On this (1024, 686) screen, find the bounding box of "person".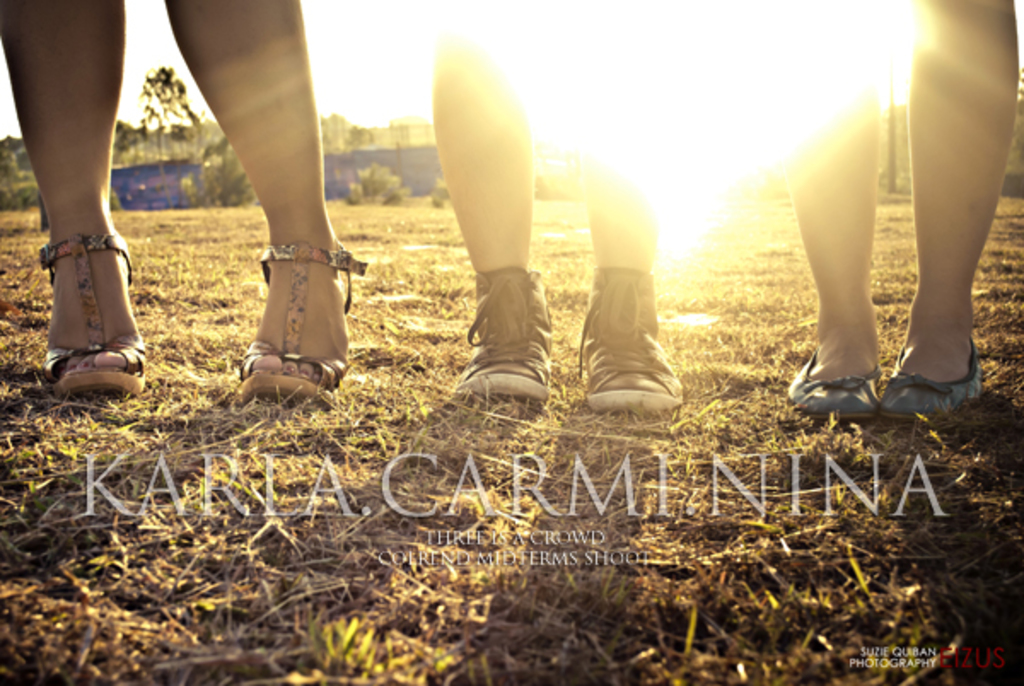
Bounding box: bbox=(0, 0, 369, 401).
